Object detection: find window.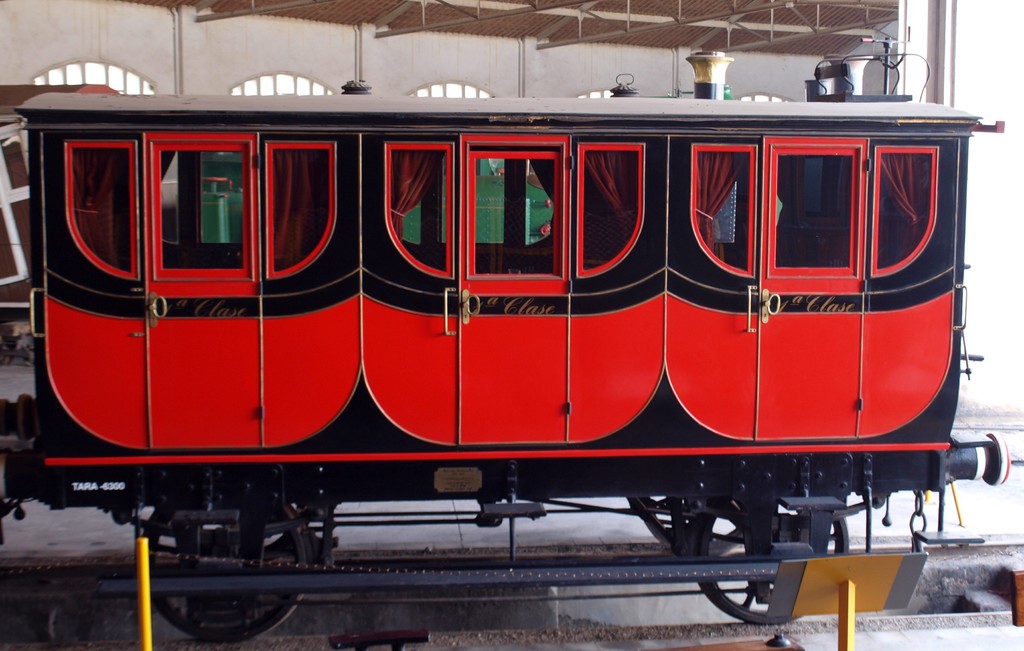
(33, 59, 155, 95).
